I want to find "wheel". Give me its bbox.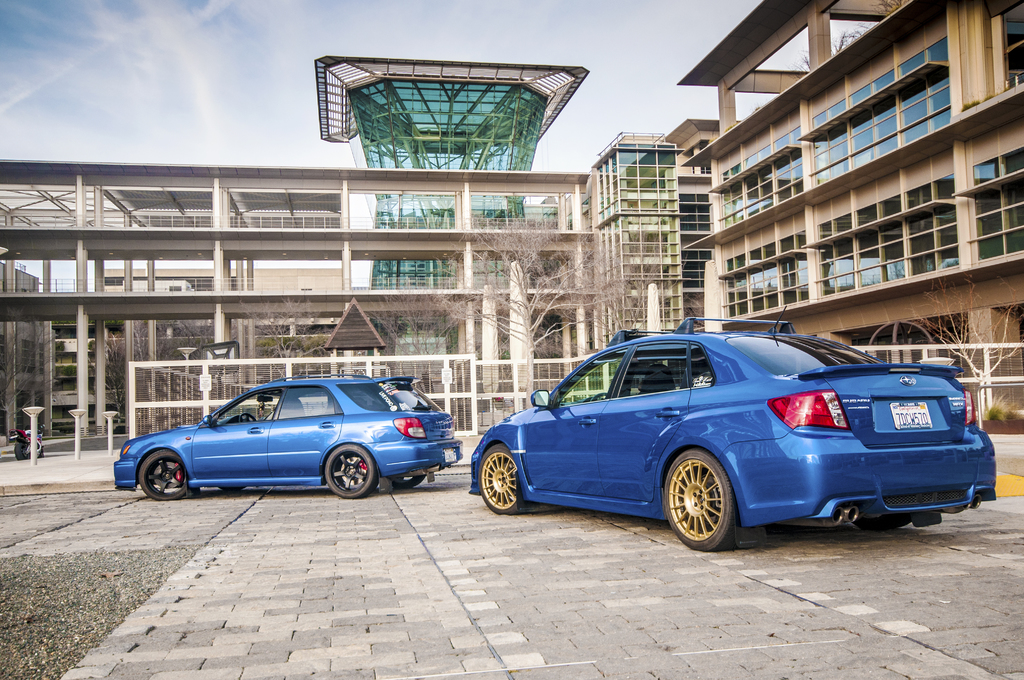
[14,442,26,458].
